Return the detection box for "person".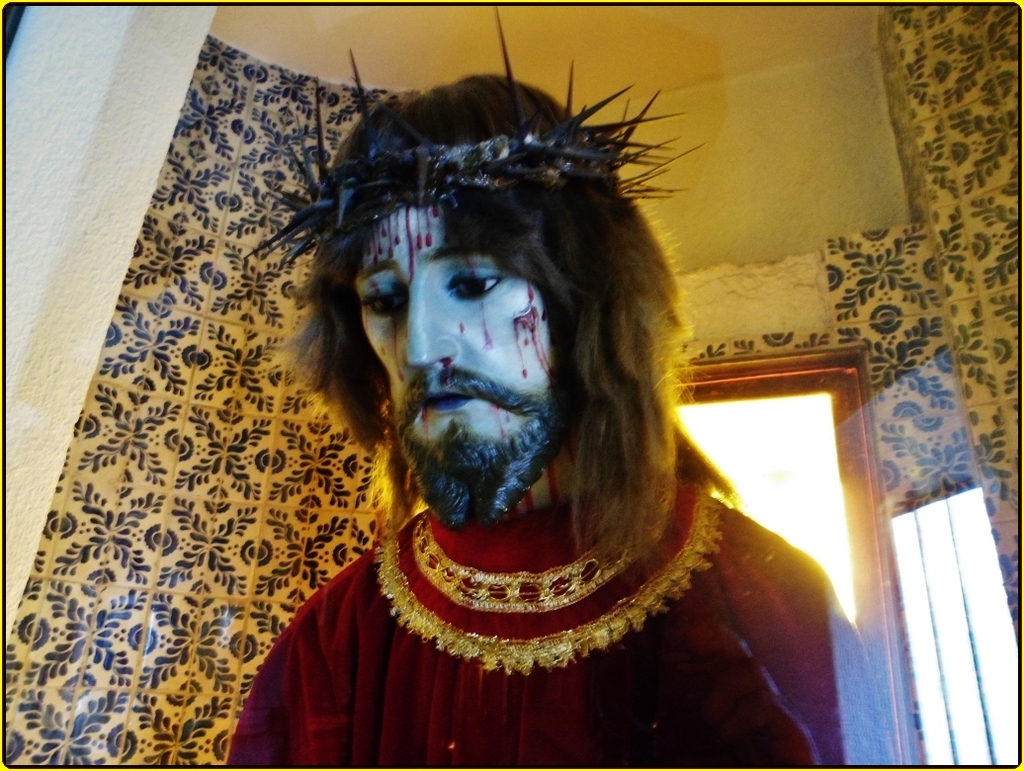
locate(227, 6, 887, 769).
